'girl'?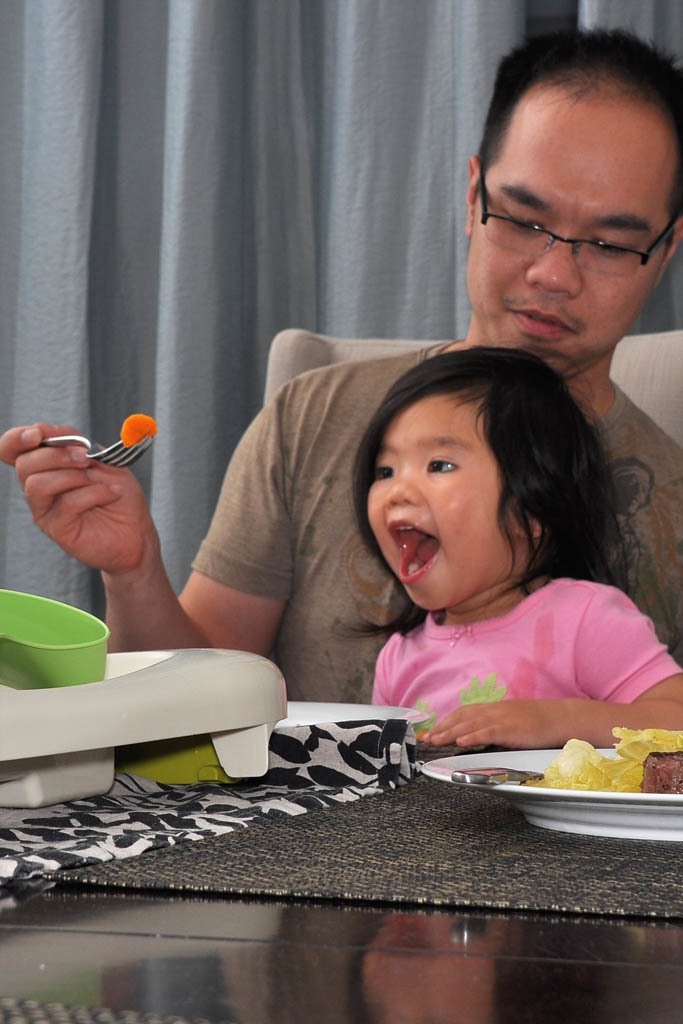
x1=337 y1=349 x2=682 y2=755
